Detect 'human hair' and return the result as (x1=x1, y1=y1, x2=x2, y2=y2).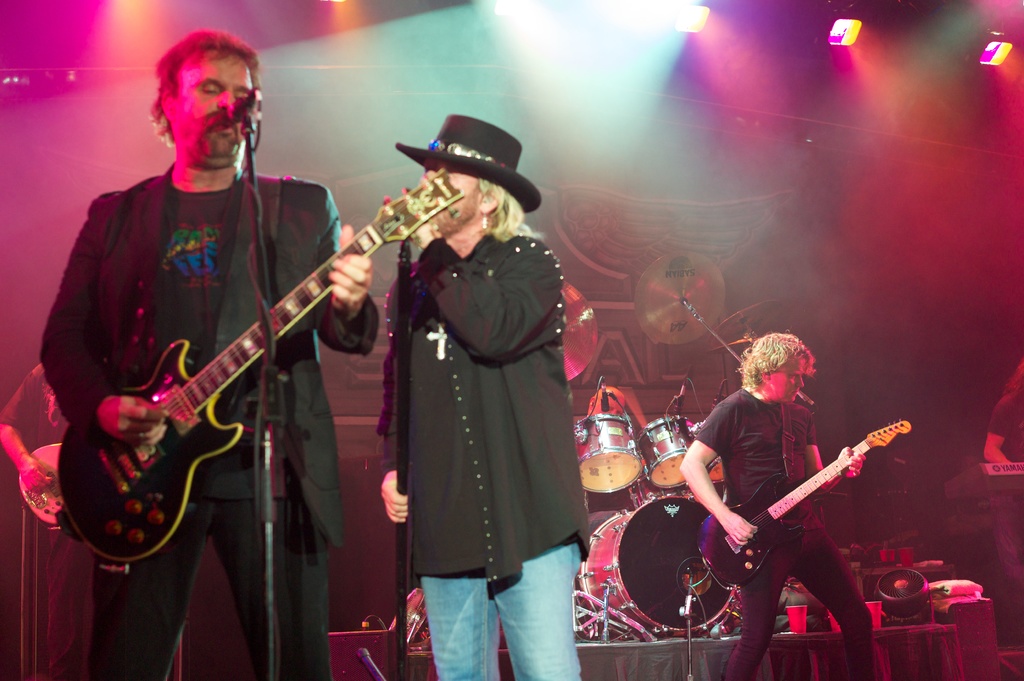
(x1=148, y1=28, x2=260, y2=149).
